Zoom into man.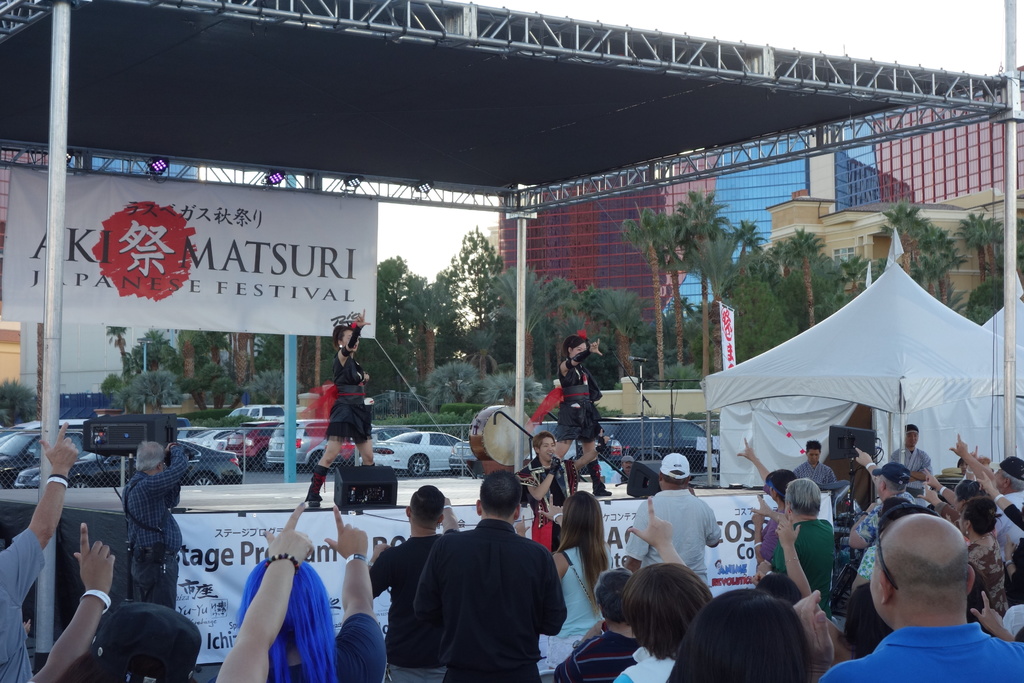
Zoom target: BBox(848, 448, 913, 589).
